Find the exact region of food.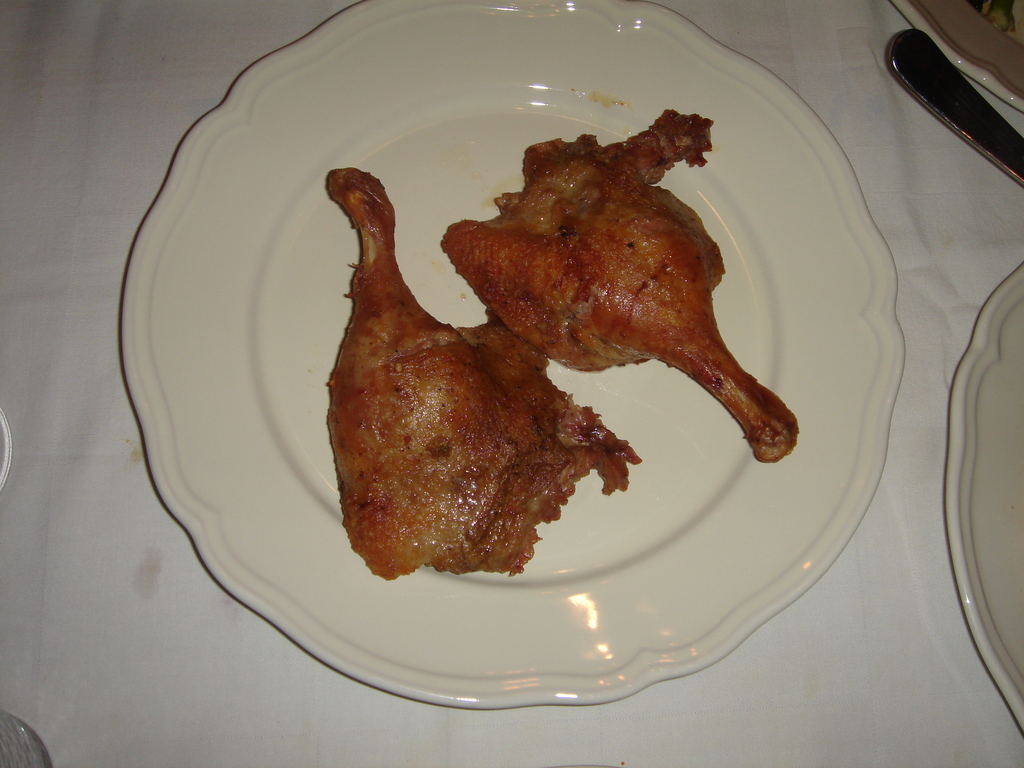
Exact region: [left=460, top=137, right=769, bottom=471].
